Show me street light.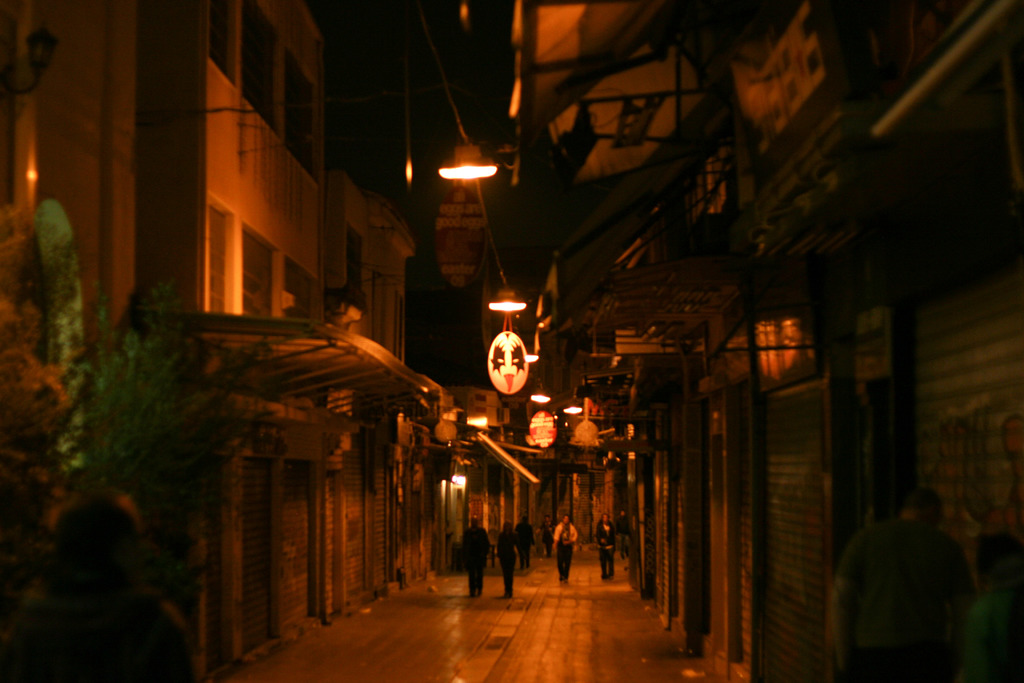
street light is here: pyautogui.locateOnScreen(484, 284, 532, 315).
